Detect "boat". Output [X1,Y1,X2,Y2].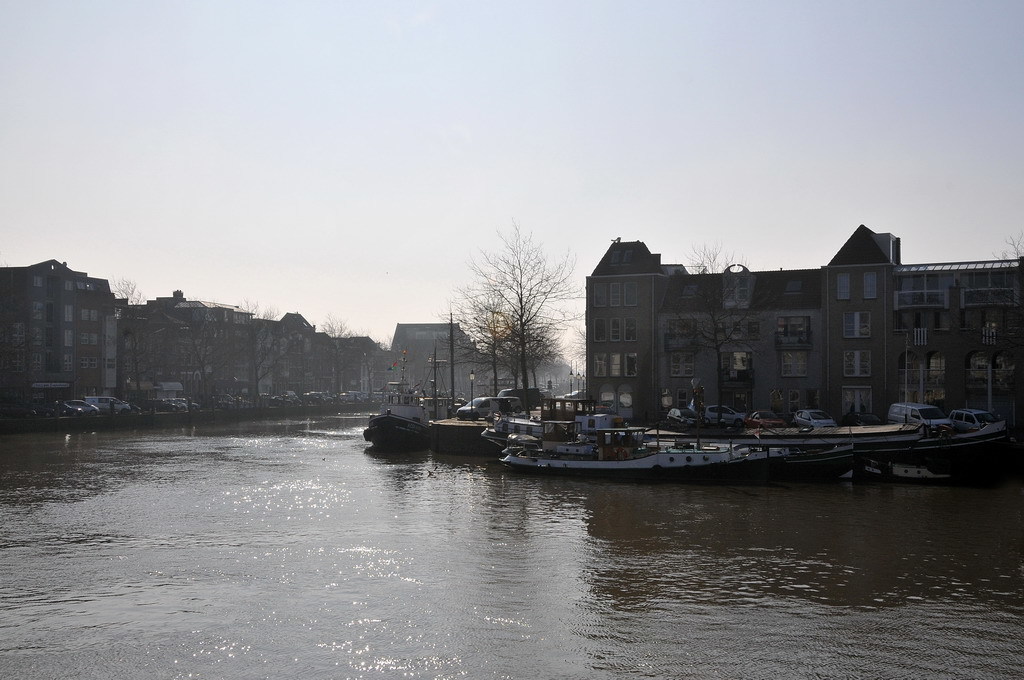
[667,417,922,435].
